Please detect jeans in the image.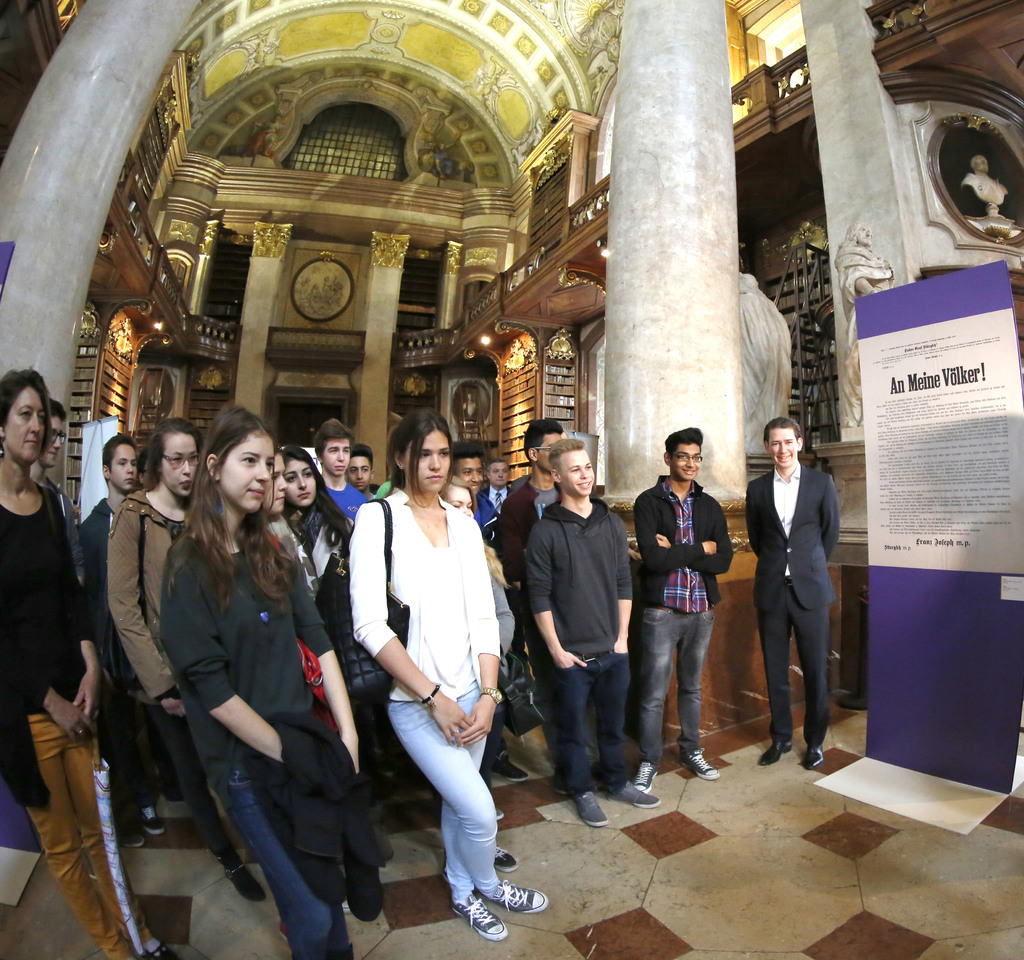
x1=561 y1=651 x2=630 y2=794.
